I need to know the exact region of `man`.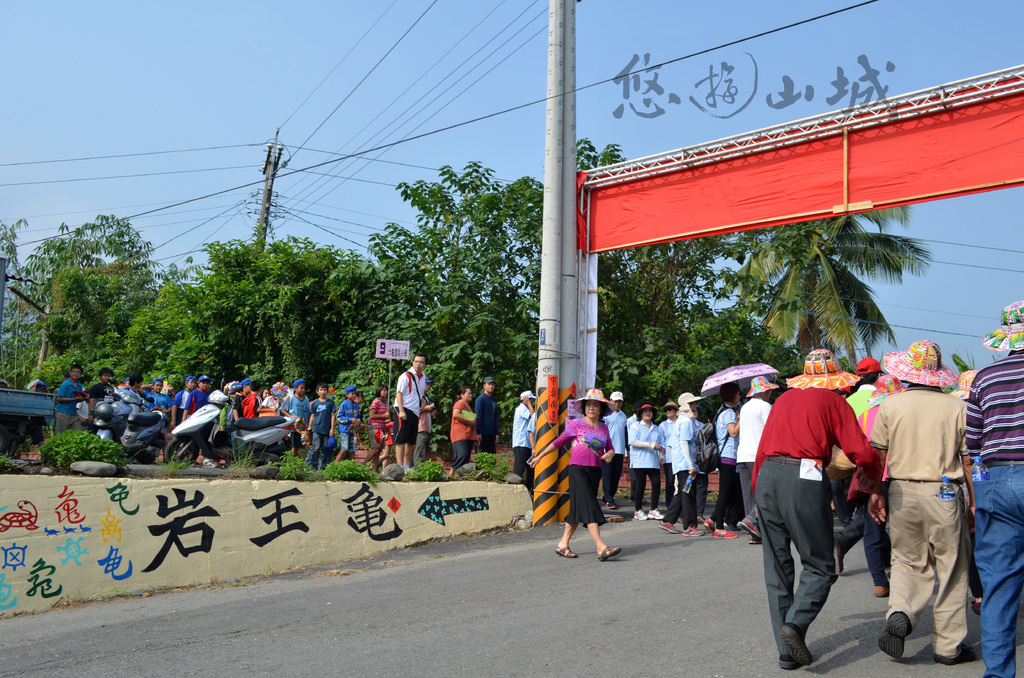
Region: [x1=874, y1=336, x2=978, y2=668].
